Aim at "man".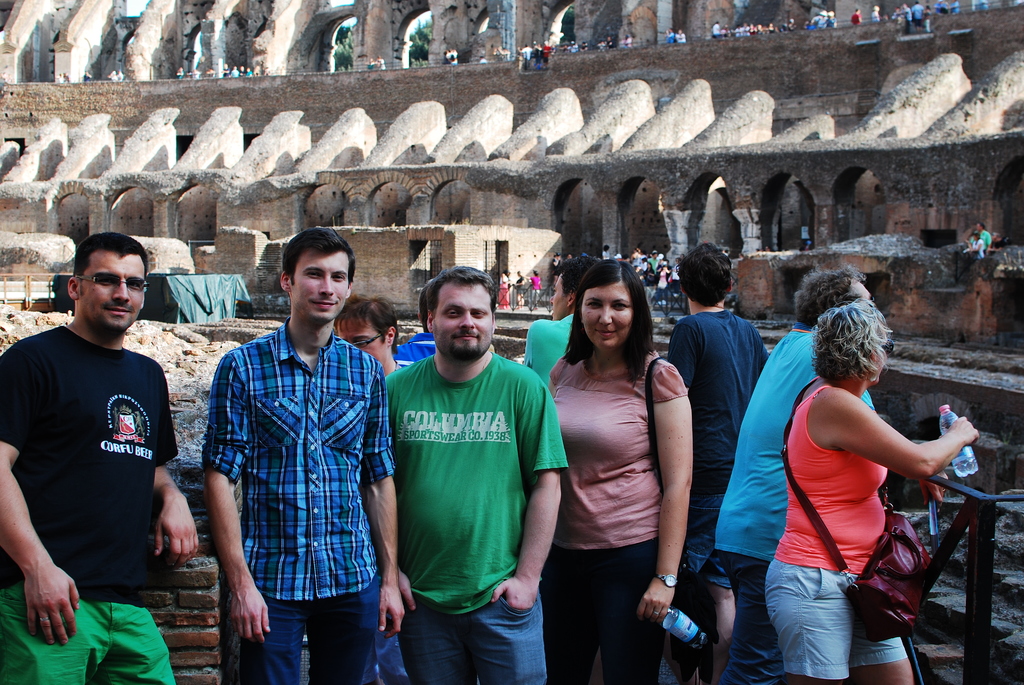
Aimed at 221/63/230/77.
